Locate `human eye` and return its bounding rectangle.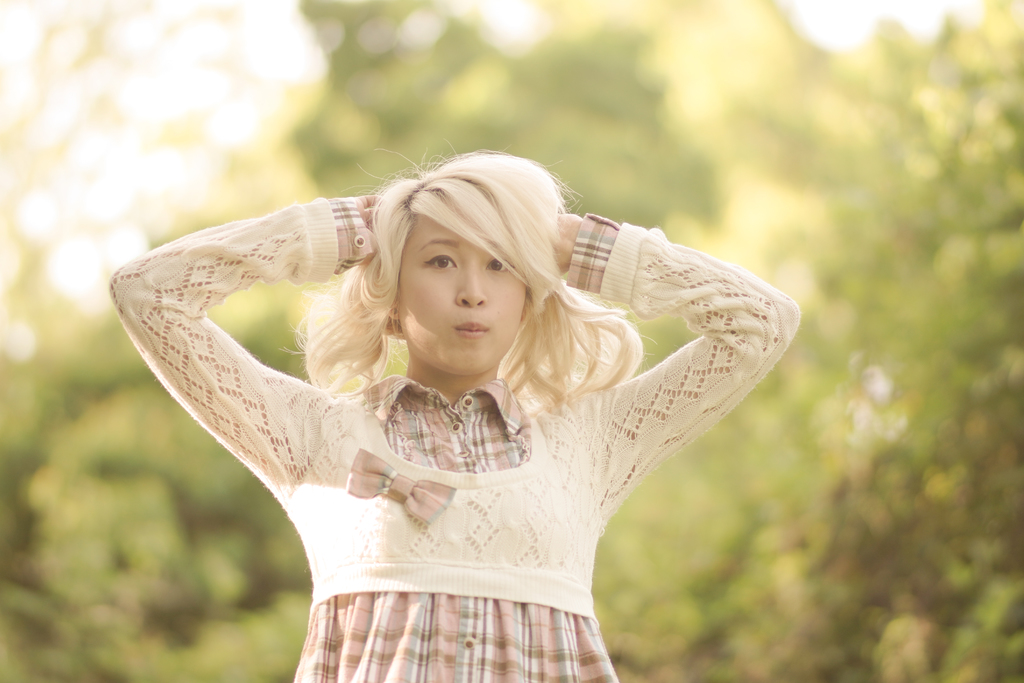
414/248/460/273.
